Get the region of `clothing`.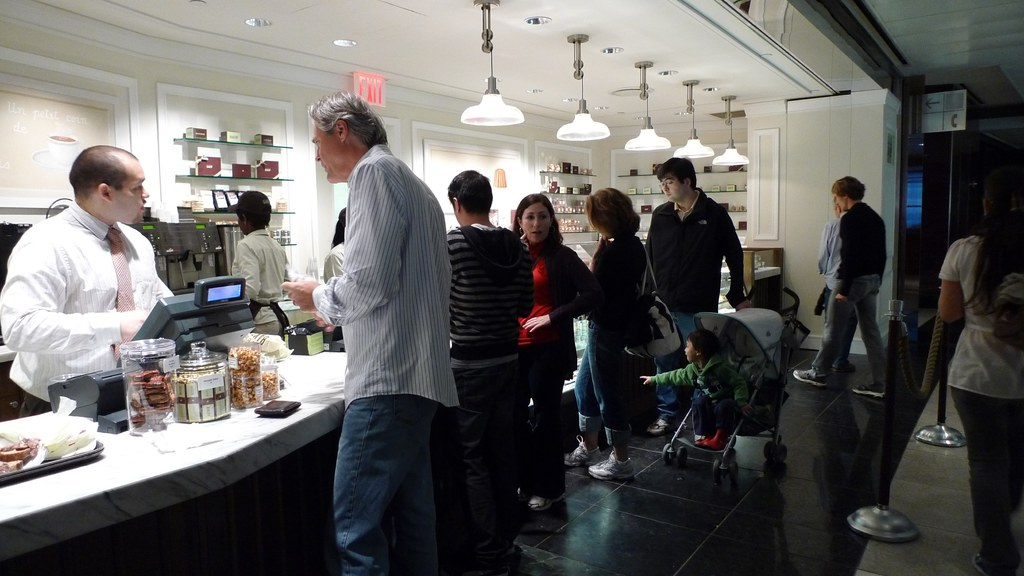
select_region(443, 218, 532, 538).
